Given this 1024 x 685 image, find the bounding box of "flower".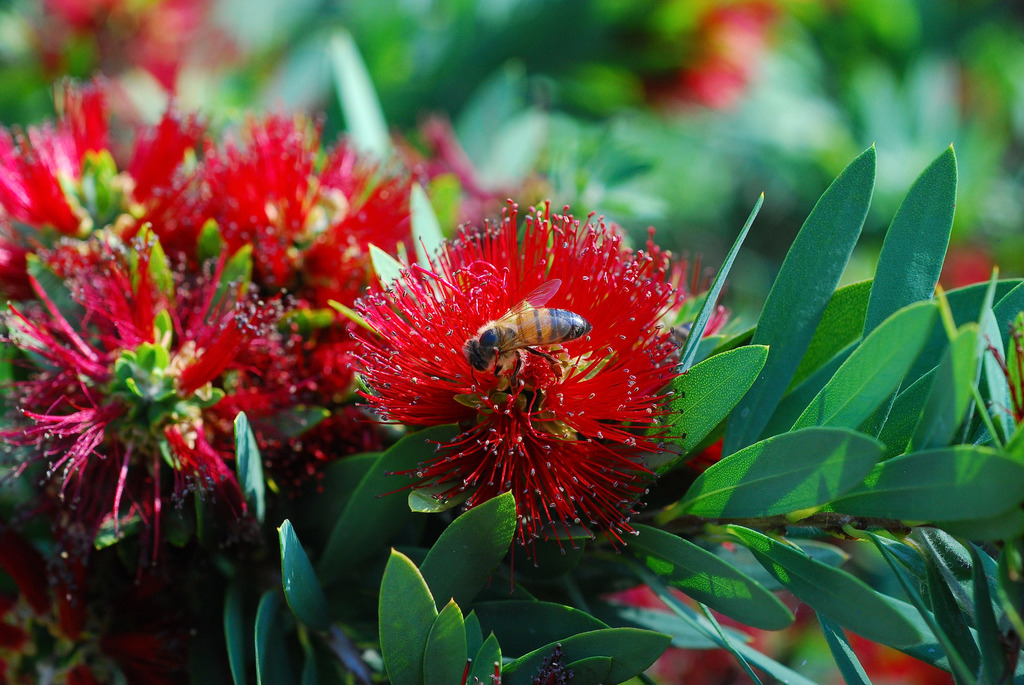
l=335, t=198, r=710, b=558.
